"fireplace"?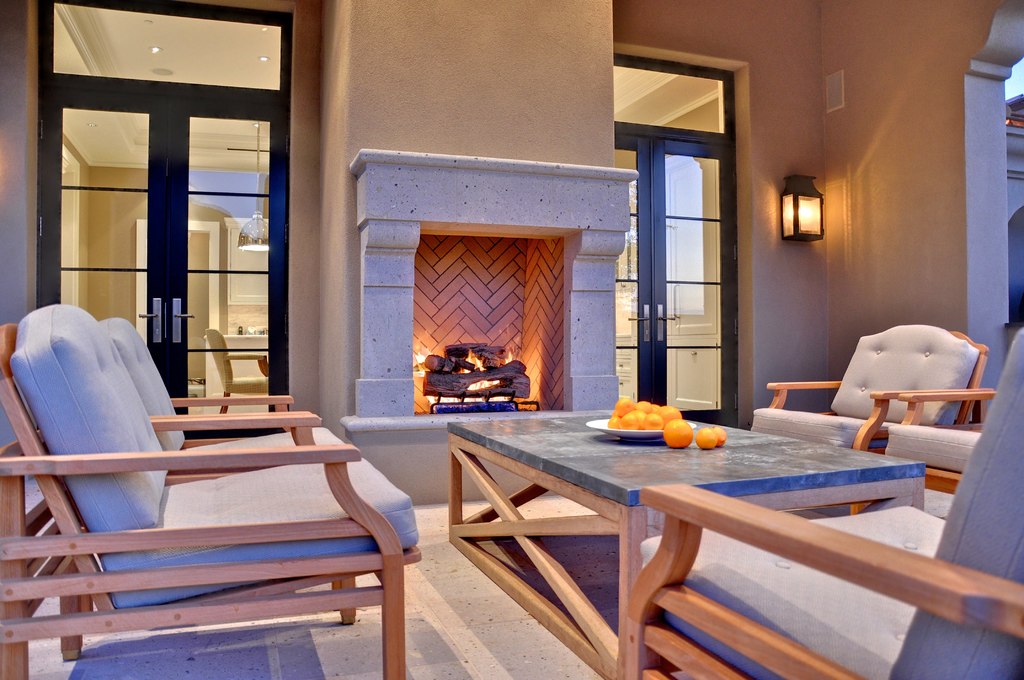
(left=352, top=169, right=647, bottom=441)
